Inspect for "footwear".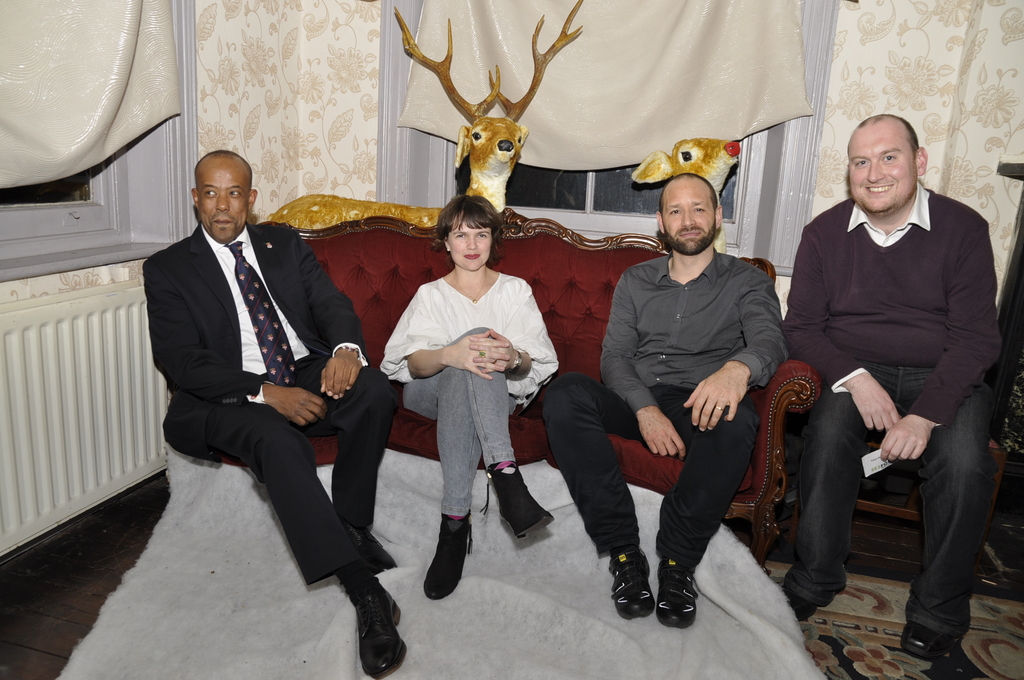
Inspection: crop(333, 506, 397, 573).
